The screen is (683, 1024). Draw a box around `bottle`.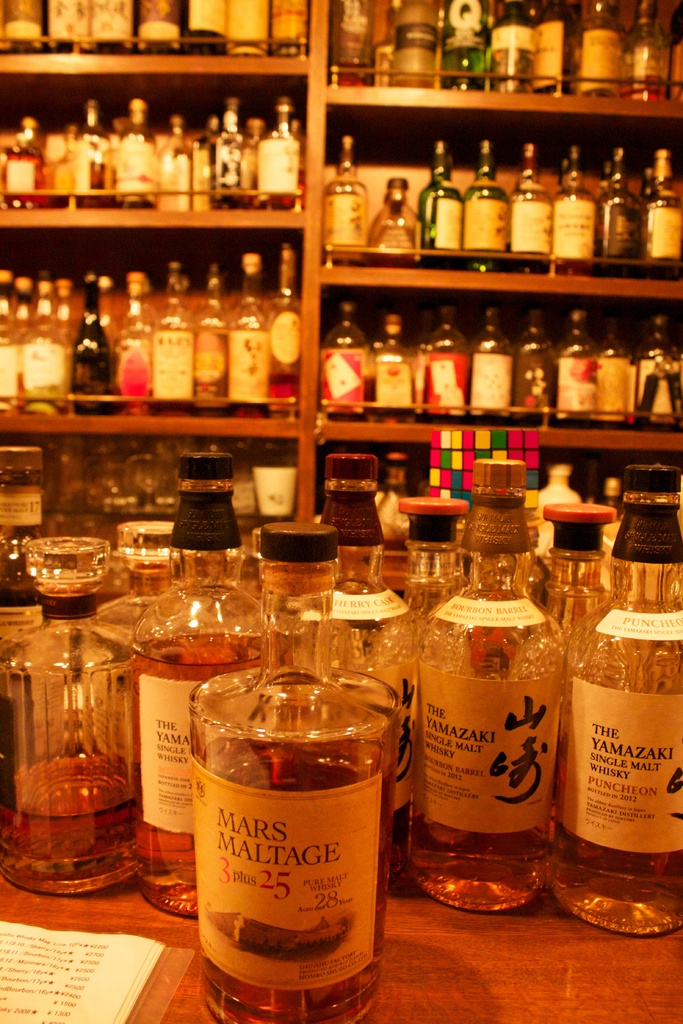
box=[265, 240, 302, 420].
